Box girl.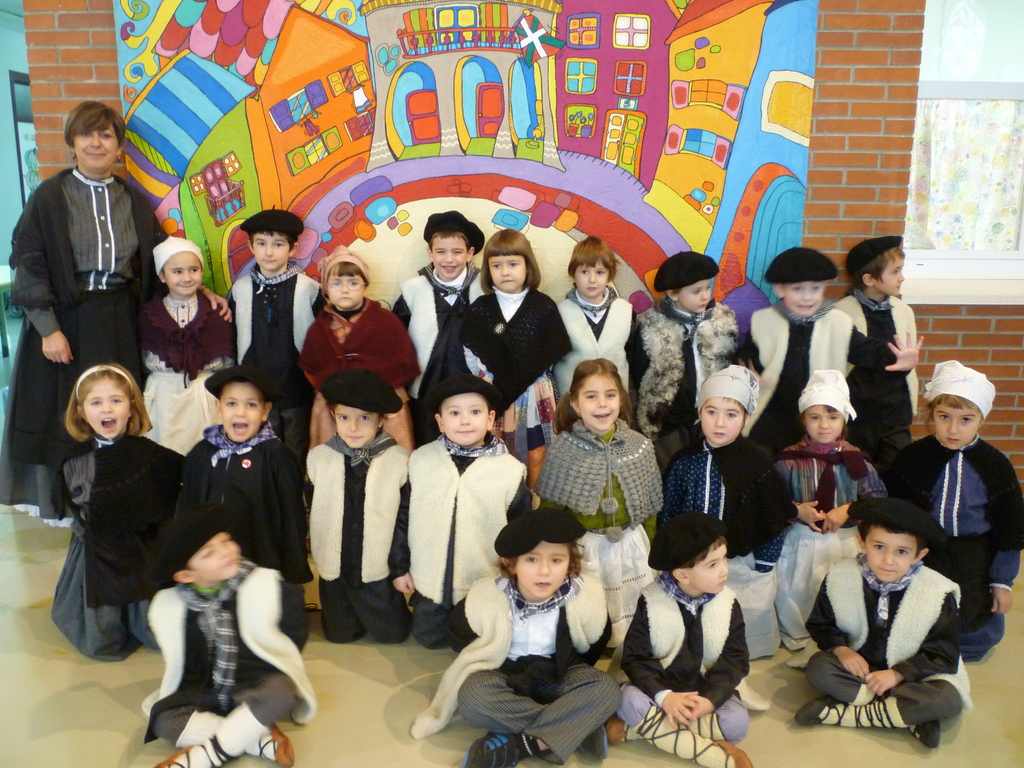
x1=550 y1=233 x2=652 y2=399.
